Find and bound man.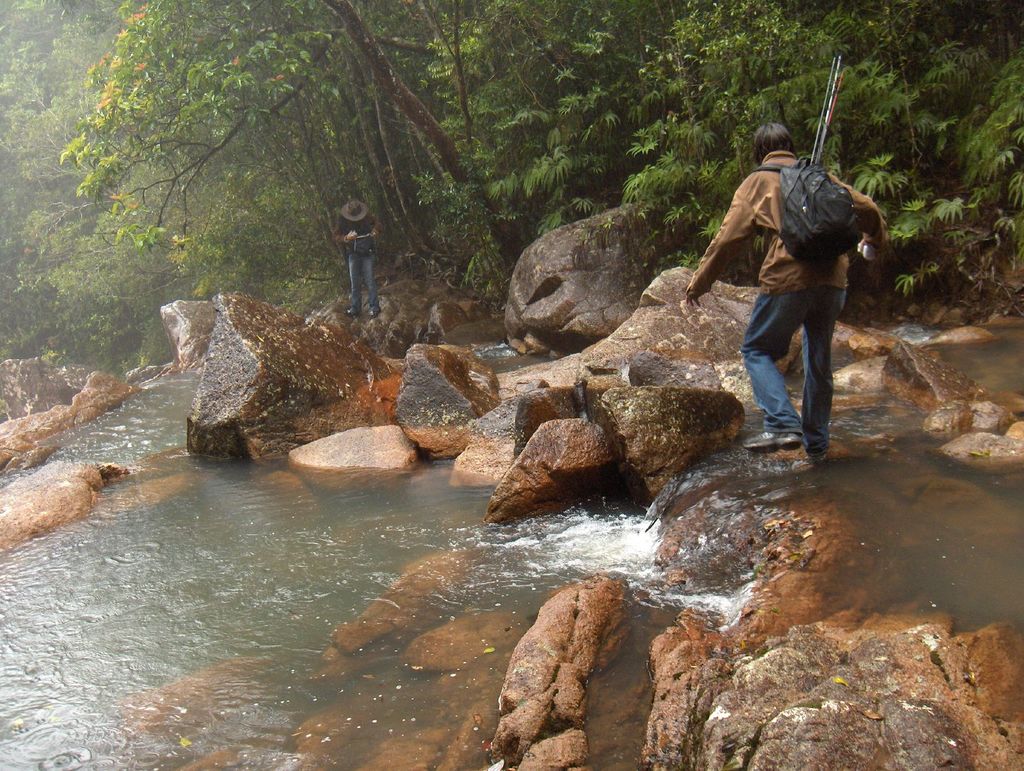
Bound: {"x1": 685, "y1": 124, "x2": 888, "y2": 465}.
